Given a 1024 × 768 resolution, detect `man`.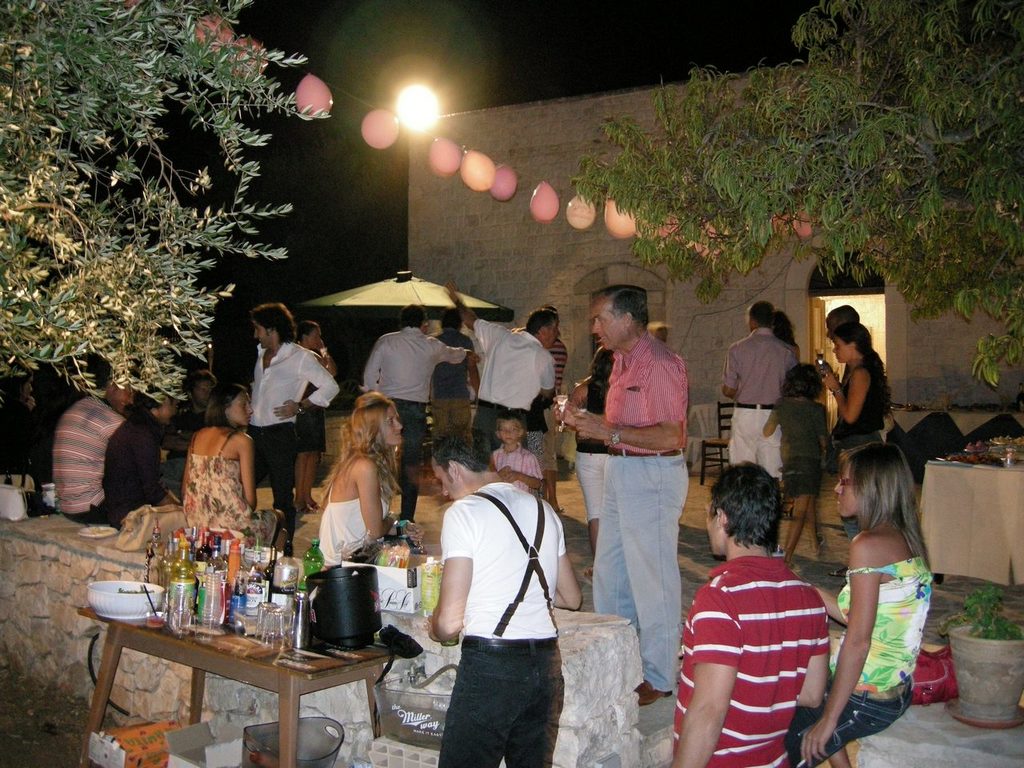
left=158, top=370, right=222, bottom=500.
